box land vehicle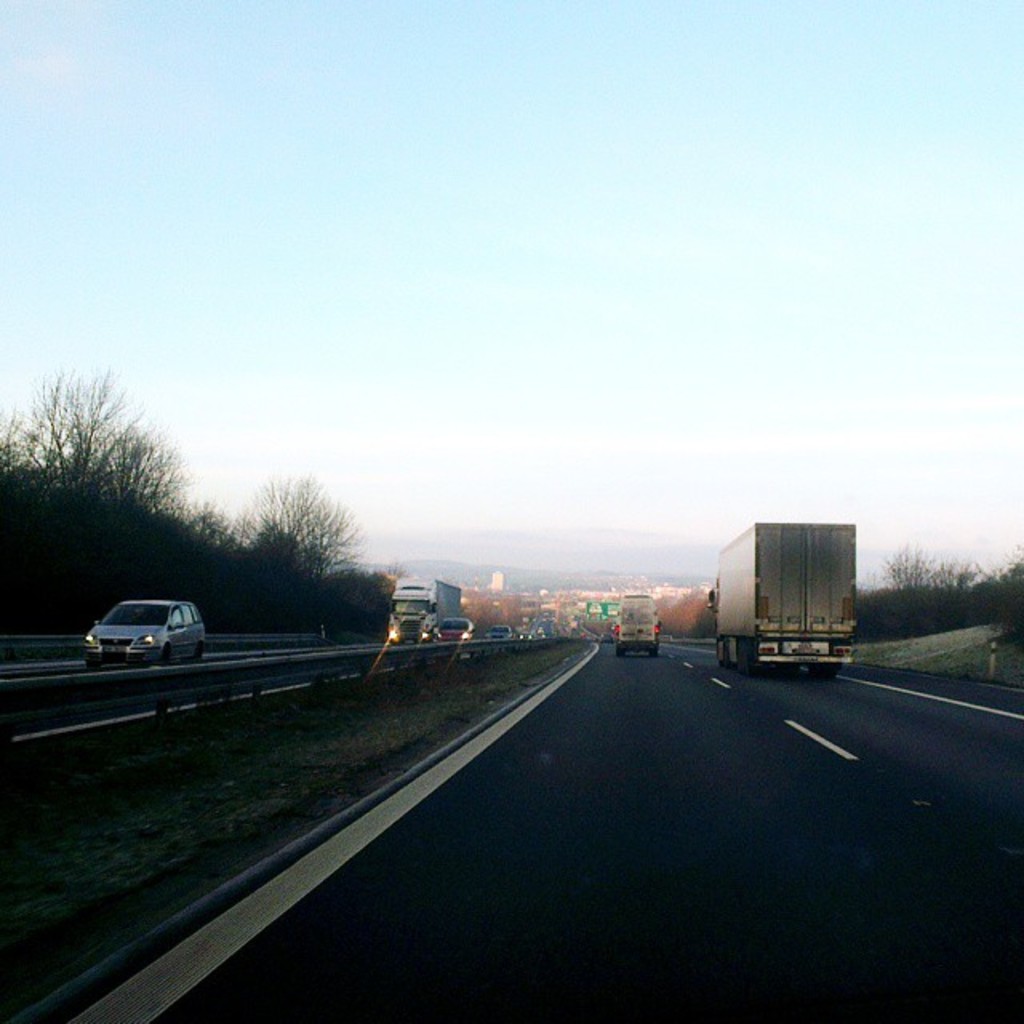
<bbox>706, 523, 858, 670</bbox>
